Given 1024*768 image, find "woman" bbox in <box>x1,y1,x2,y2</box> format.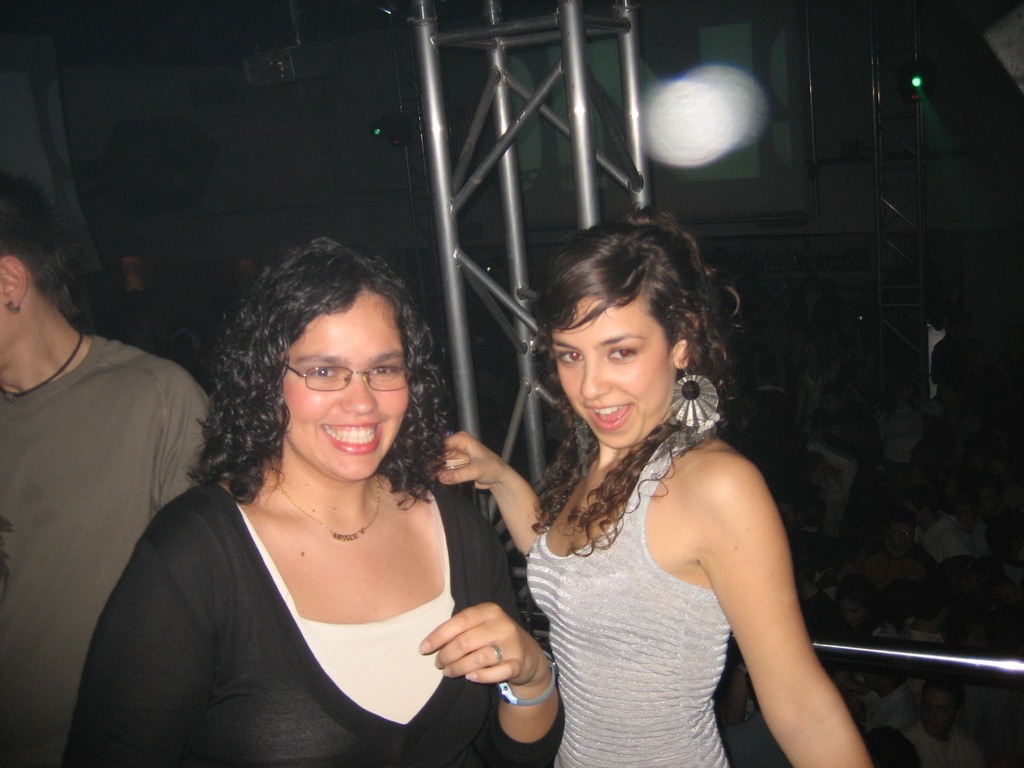
<box>58,237,566,767</box>.
